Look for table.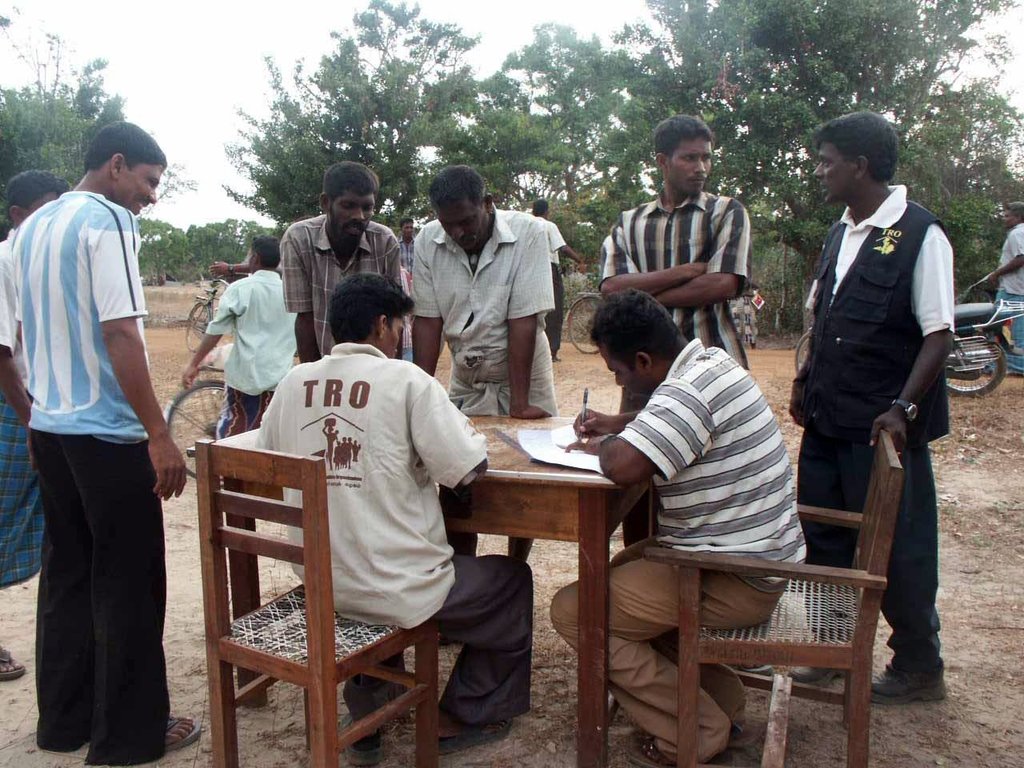
Found: bbox=[188, 411, 648, 762].
